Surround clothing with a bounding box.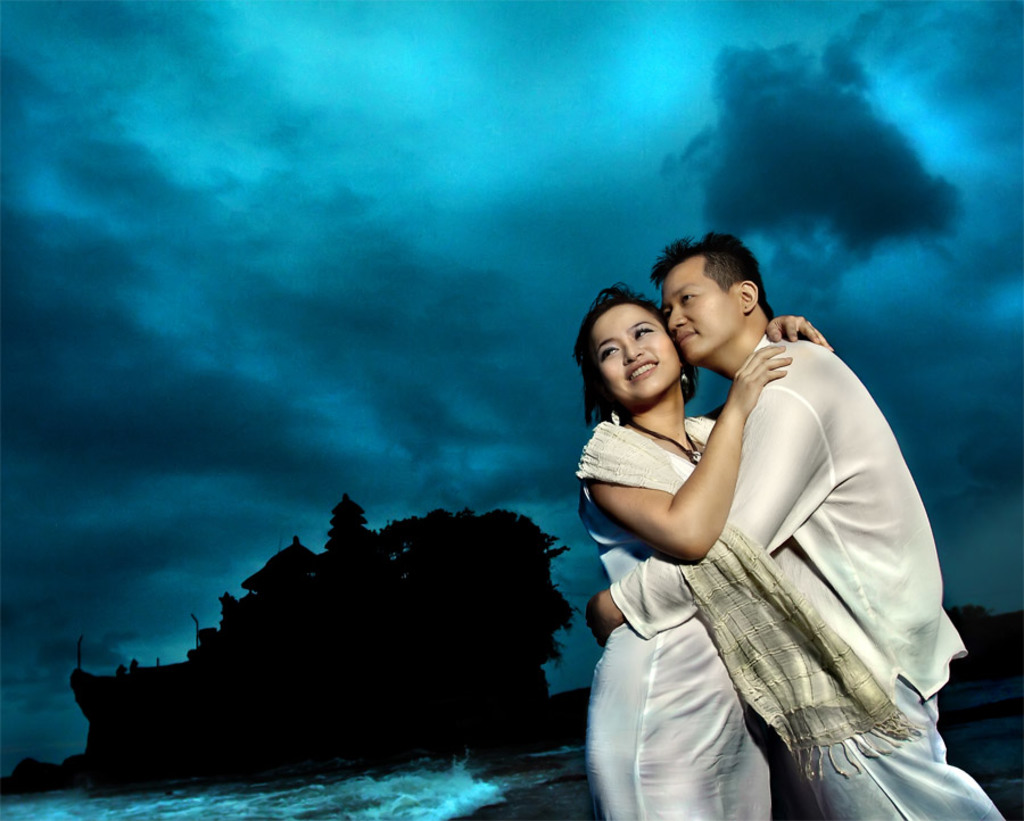
left=608, top=330, right=1006, bottom=820.
